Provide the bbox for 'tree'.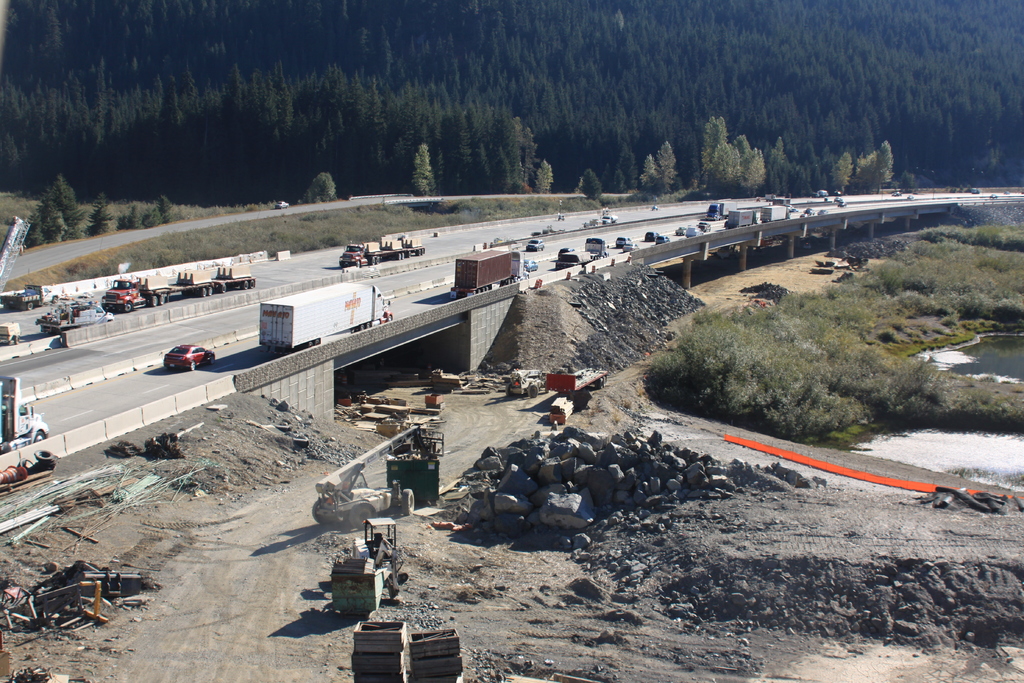
crop(410, 142, 435, 194).
